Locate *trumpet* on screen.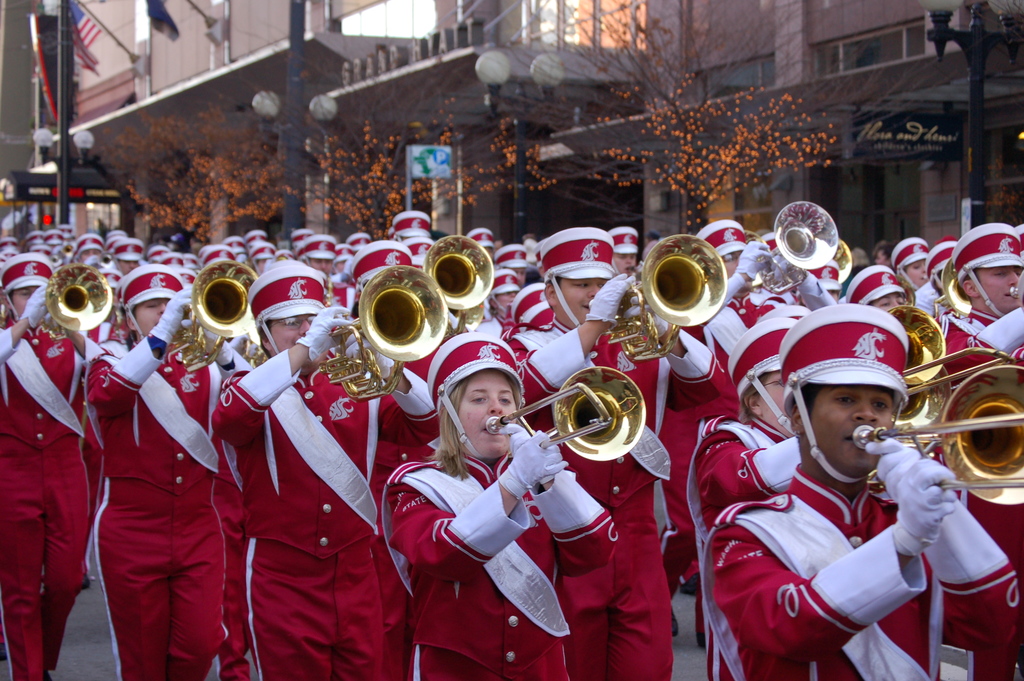
On screen at bbox(890, 301, 945, 388).
